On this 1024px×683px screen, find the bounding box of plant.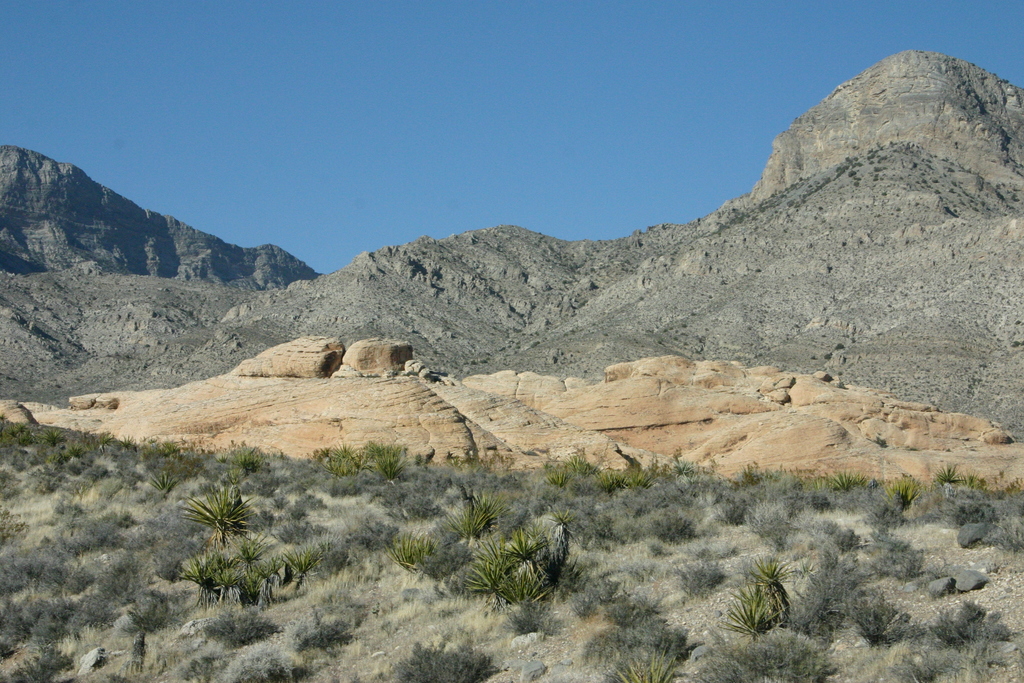
Bounding box: (831, 466, 867, 490).
